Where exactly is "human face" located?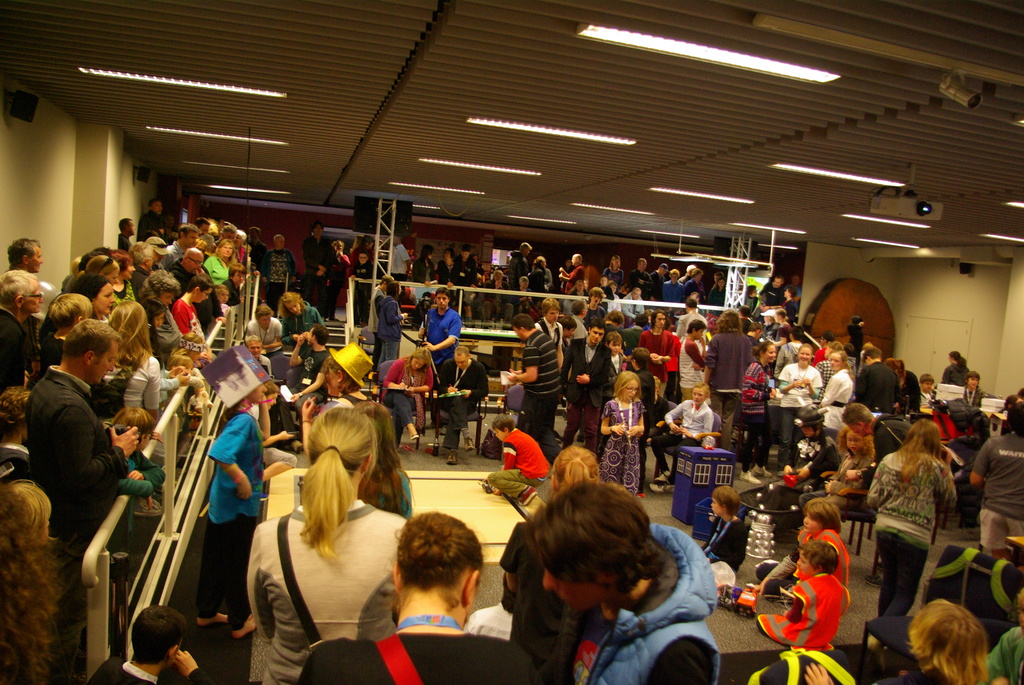
Its bounding box is bbox=[220, 240, 233, 259].
